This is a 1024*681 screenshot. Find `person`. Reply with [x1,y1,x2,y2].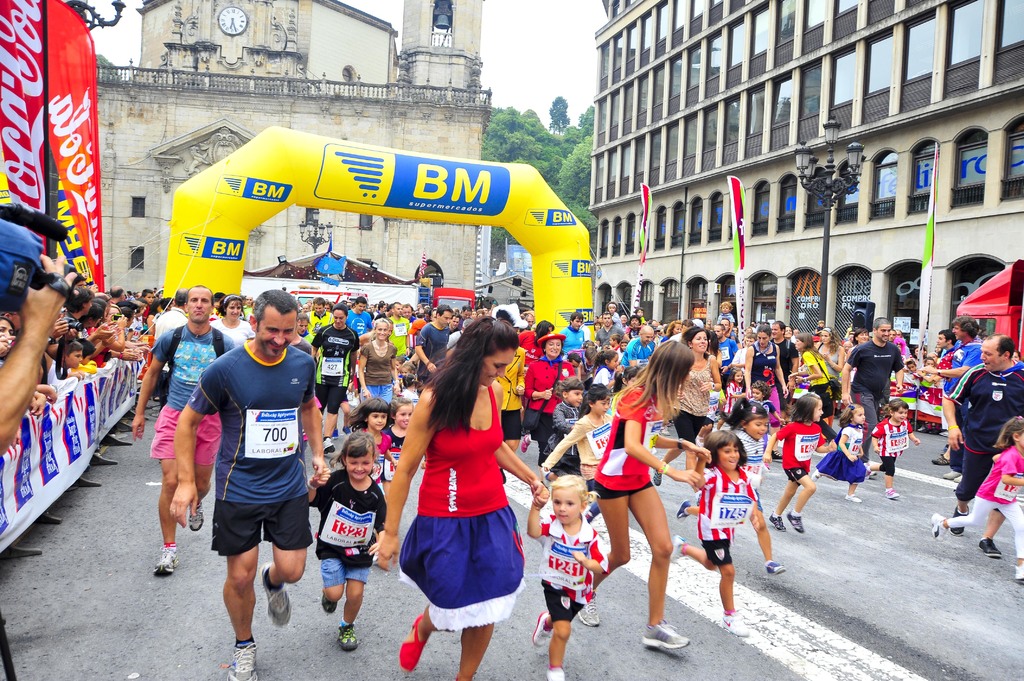
[194,268,323,650].
